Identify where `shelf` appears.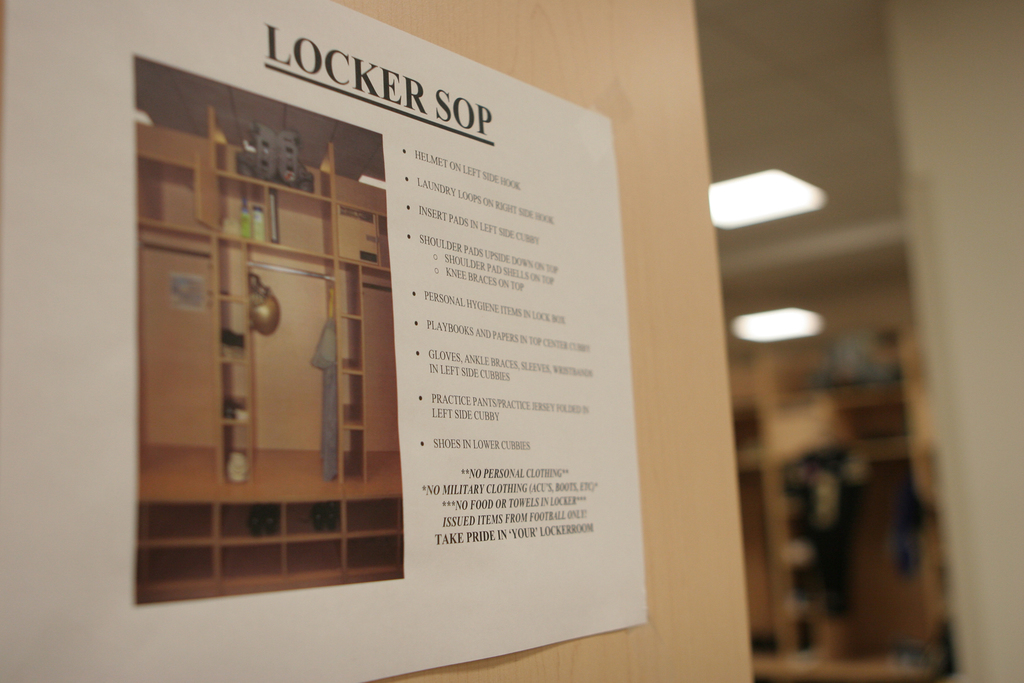
Appears at <box>724,274,924,682</box>.
